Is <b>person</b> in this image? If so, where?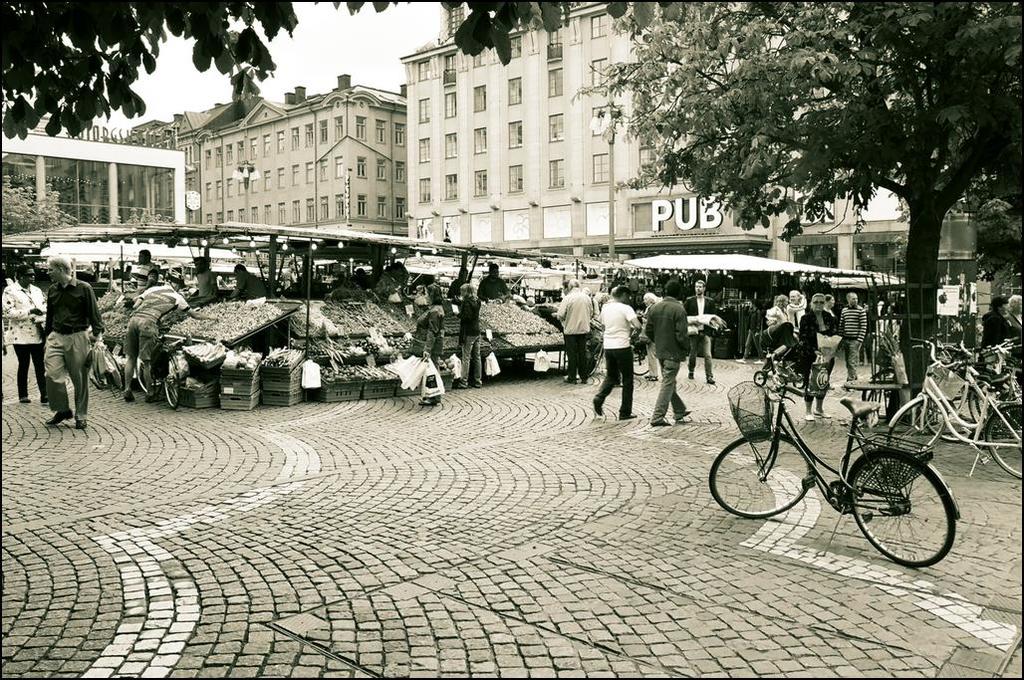
Yes, at box(680, 280, 718, 382).
